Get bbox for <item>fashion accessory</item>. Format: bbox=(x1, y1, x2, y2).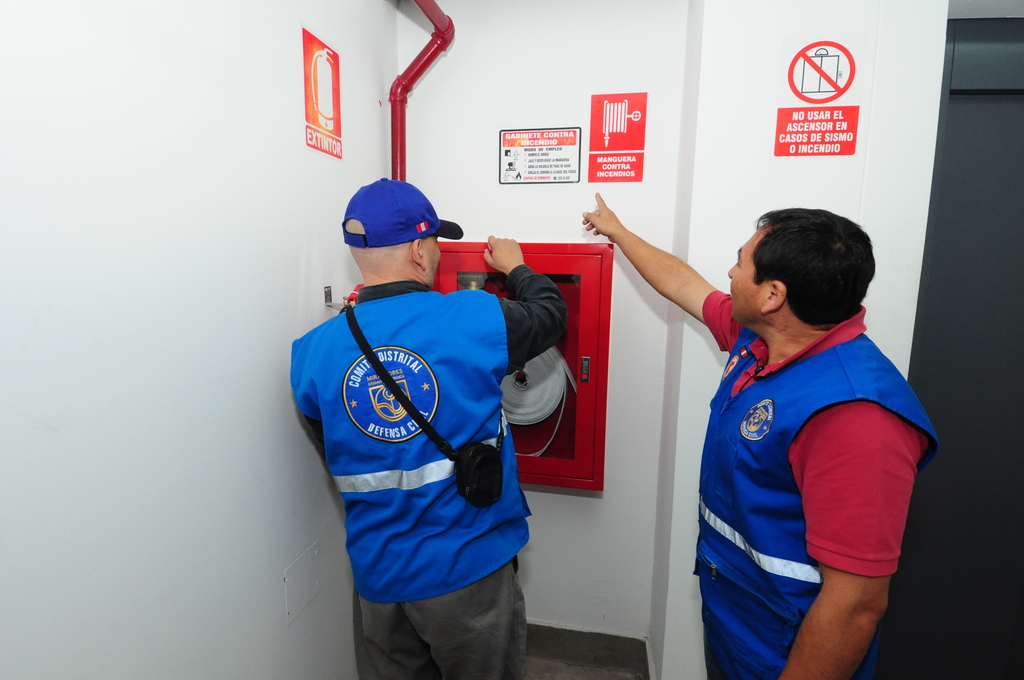
bbox=(340, 177, 462, 250).
